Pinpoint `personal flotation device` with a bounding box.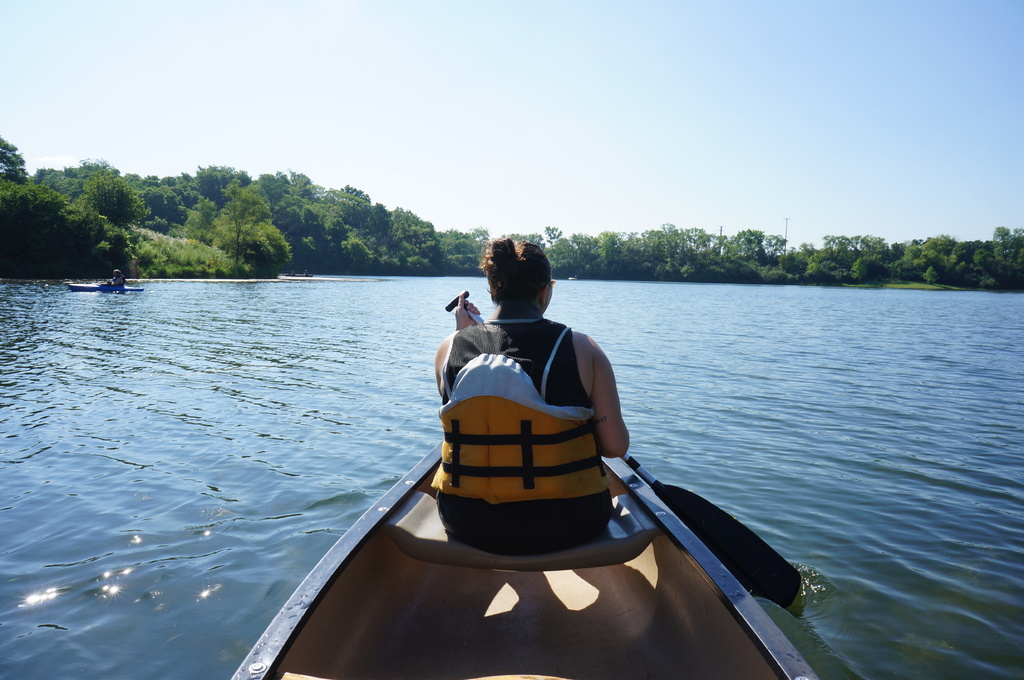
box=[429, 316, 609, 511].
